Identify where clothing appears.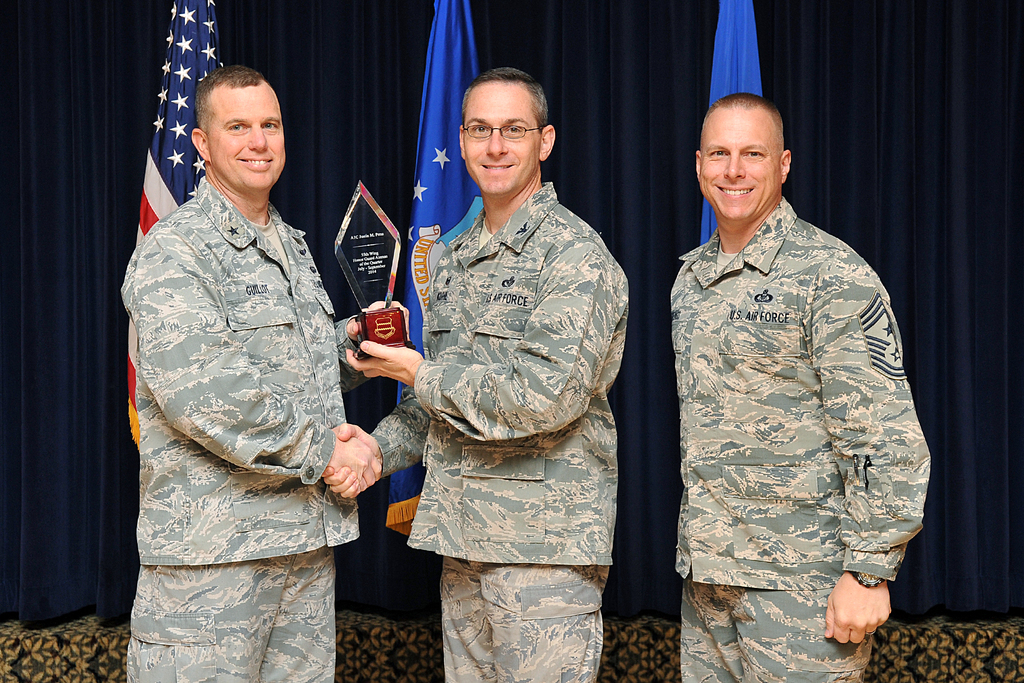
Appears at box=[669, 191, 928, 682].
